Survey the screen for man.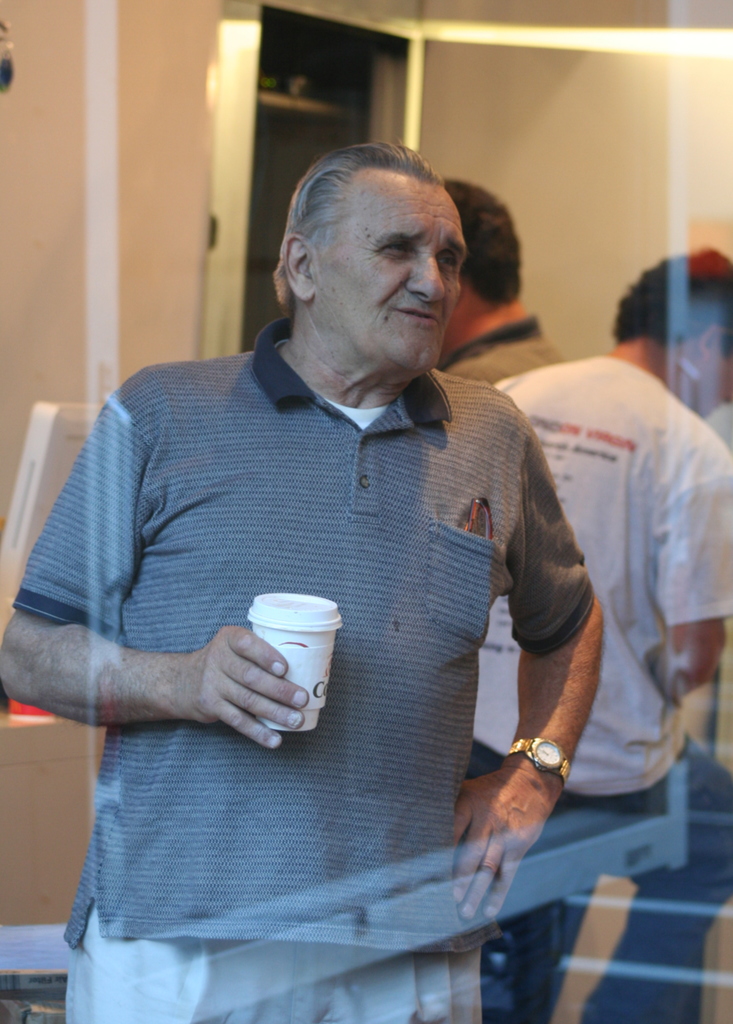
Survey found: box(432, 177, 558, 378).
